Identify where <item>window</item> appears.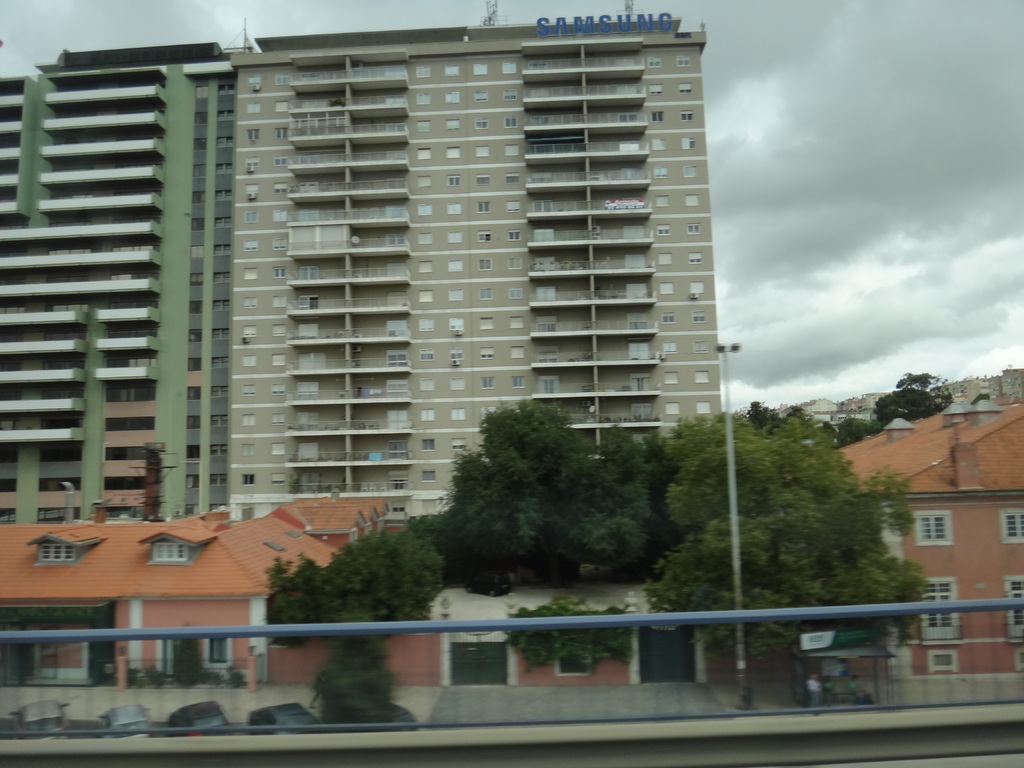
Appears at <bbox>1001, 509, 1022, 542</bbox>.
